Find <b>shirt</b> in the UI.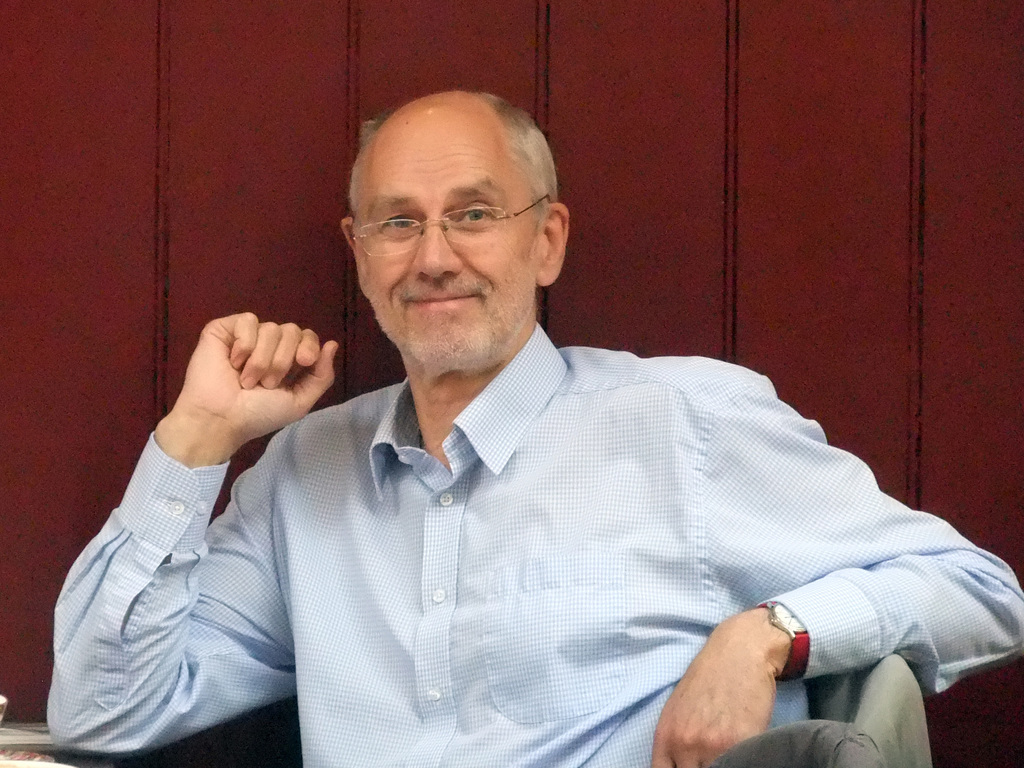
UI element at 42:321:1023:767.
